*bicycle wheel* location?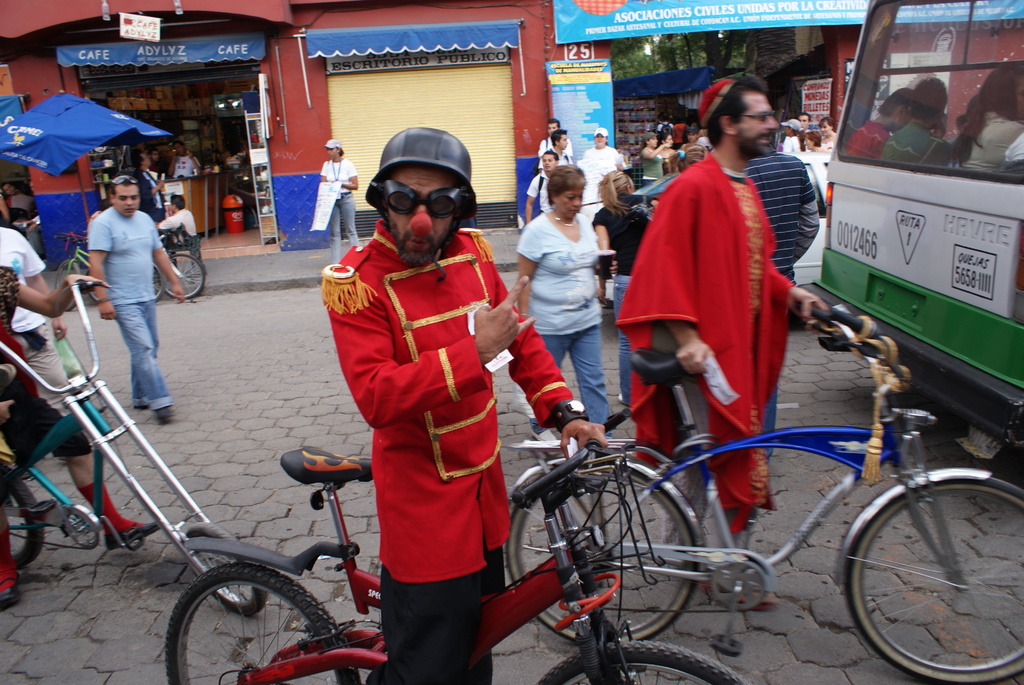
<region>188, 528, 264, 615</region>
